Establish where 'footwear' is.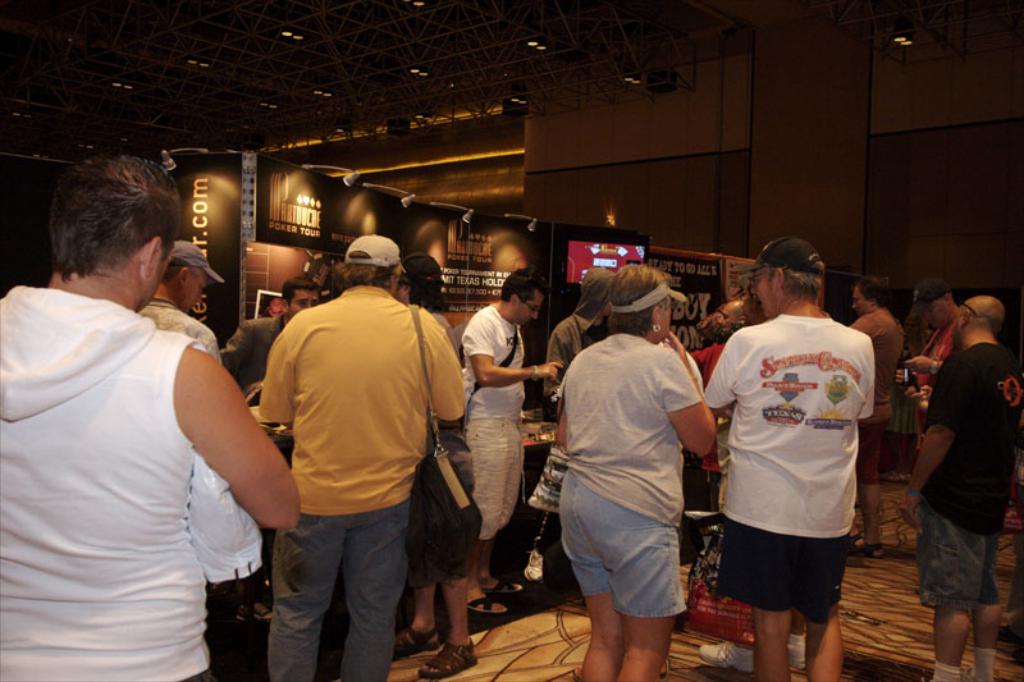
Established at [left=415, top=640, right=480, bottom=679].
